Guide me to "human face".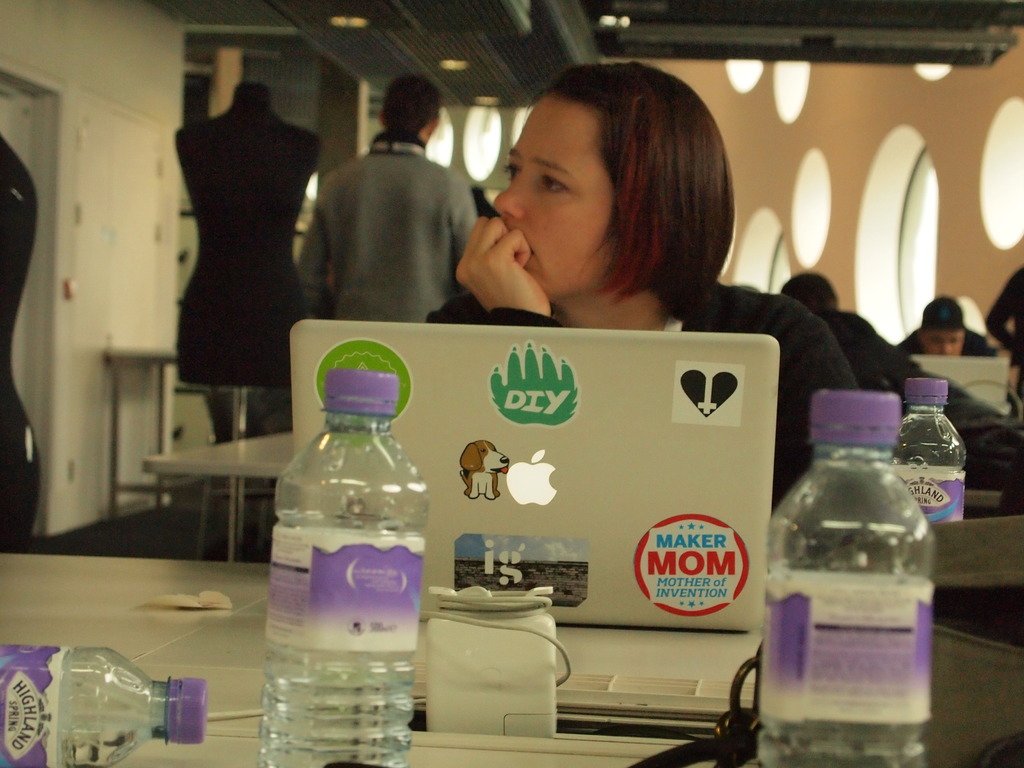
Guidance: pyautogui.locateOnScreen(493, 91, 610, 295).
